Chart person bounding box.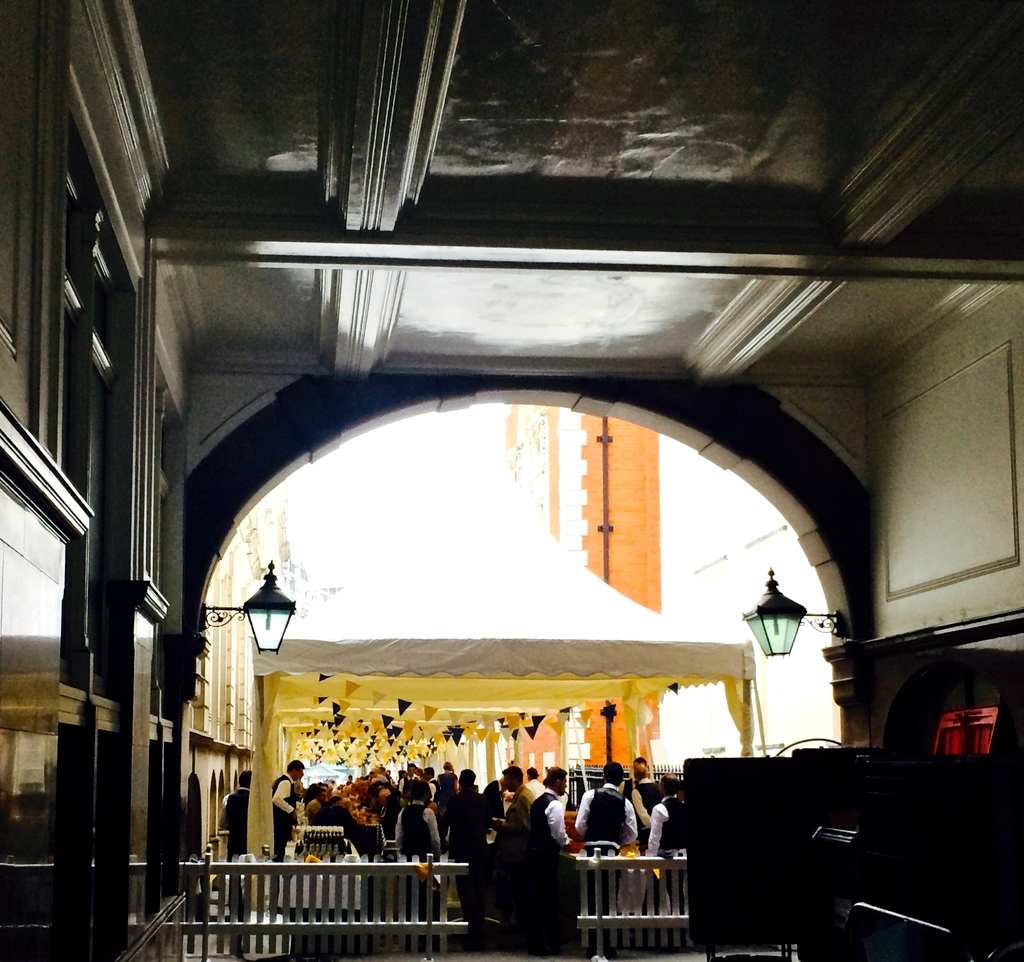
Charted: (left=499, top=770, right=530, bottom=835).
